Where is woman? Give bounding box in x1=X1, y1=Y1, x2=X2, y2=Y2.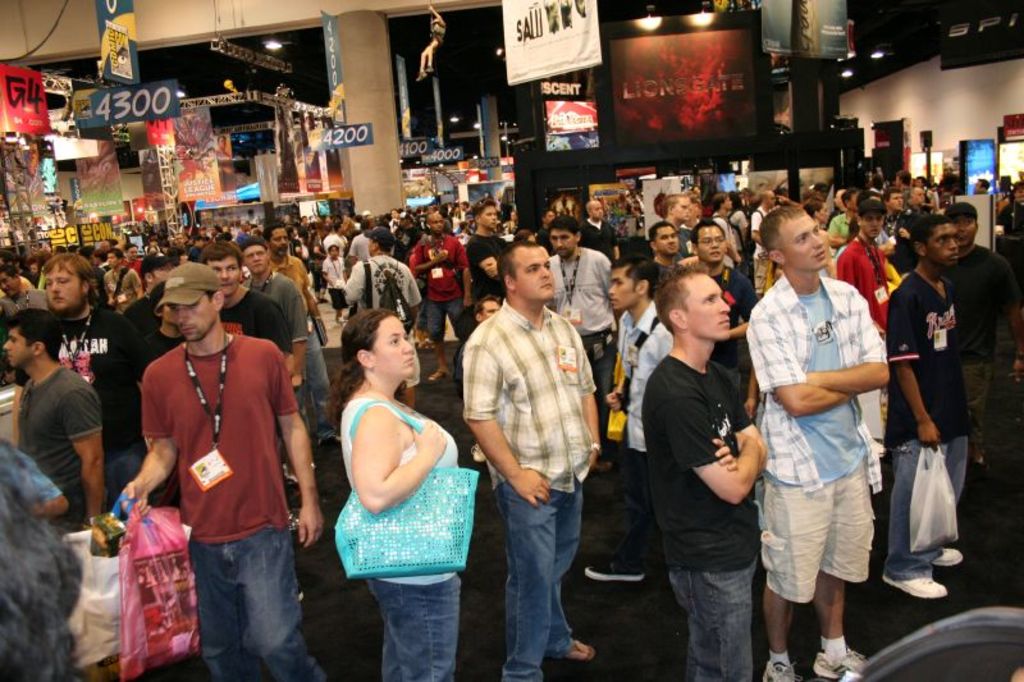
x1=344, y1=218, x2=360, y2=237.
